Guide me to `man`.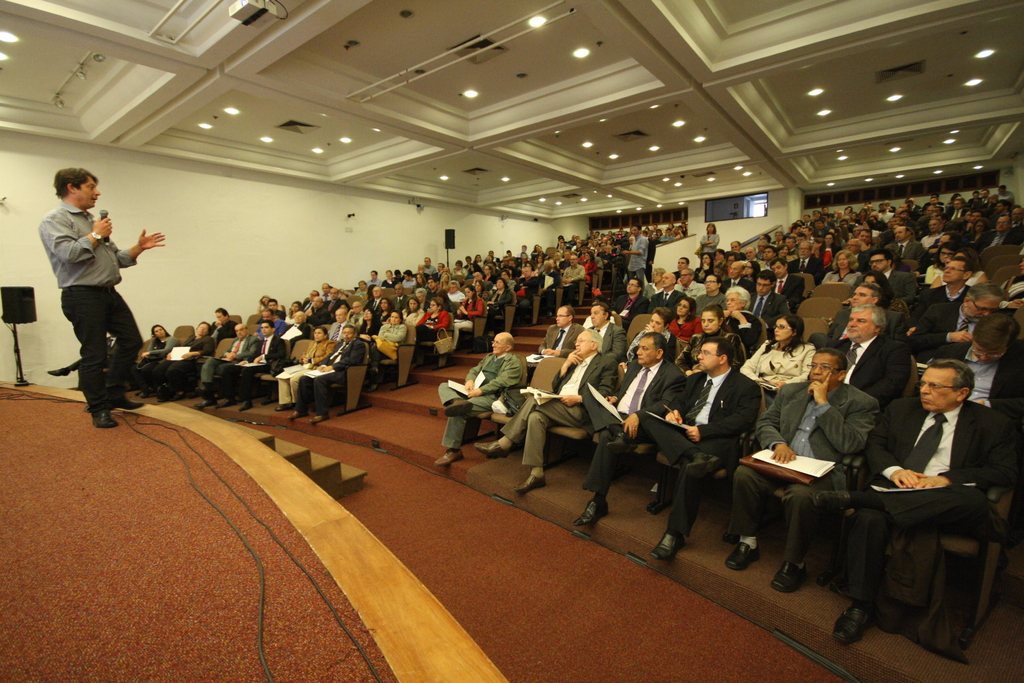
Guidance: Rect(717, 349, 881, 595).
